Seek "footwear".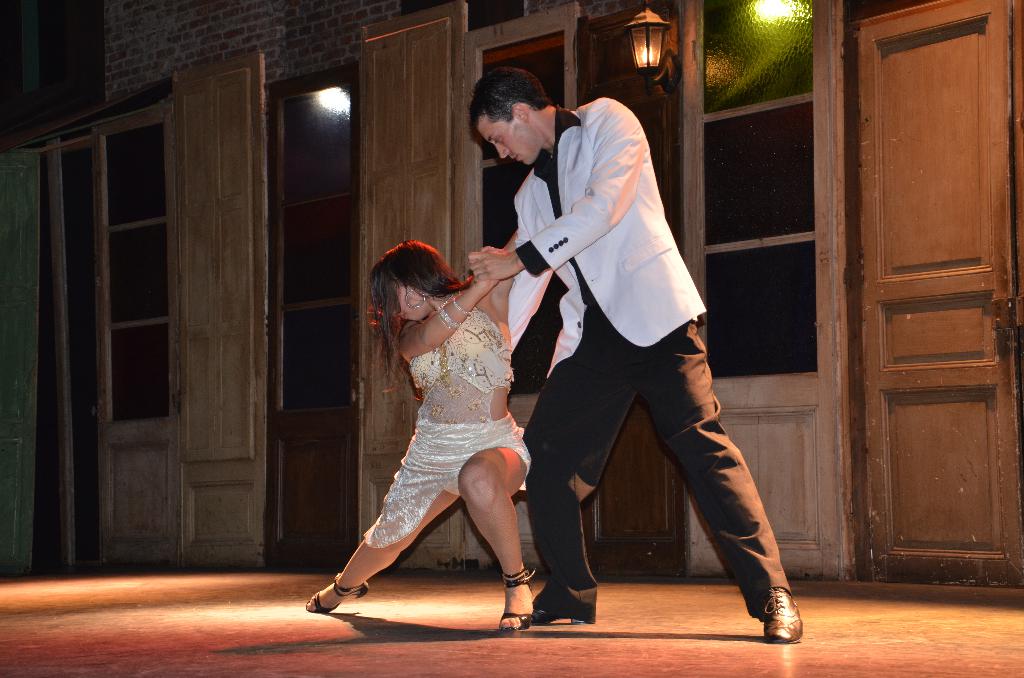
x1=753 y1=583 x2=802 y2=642.
